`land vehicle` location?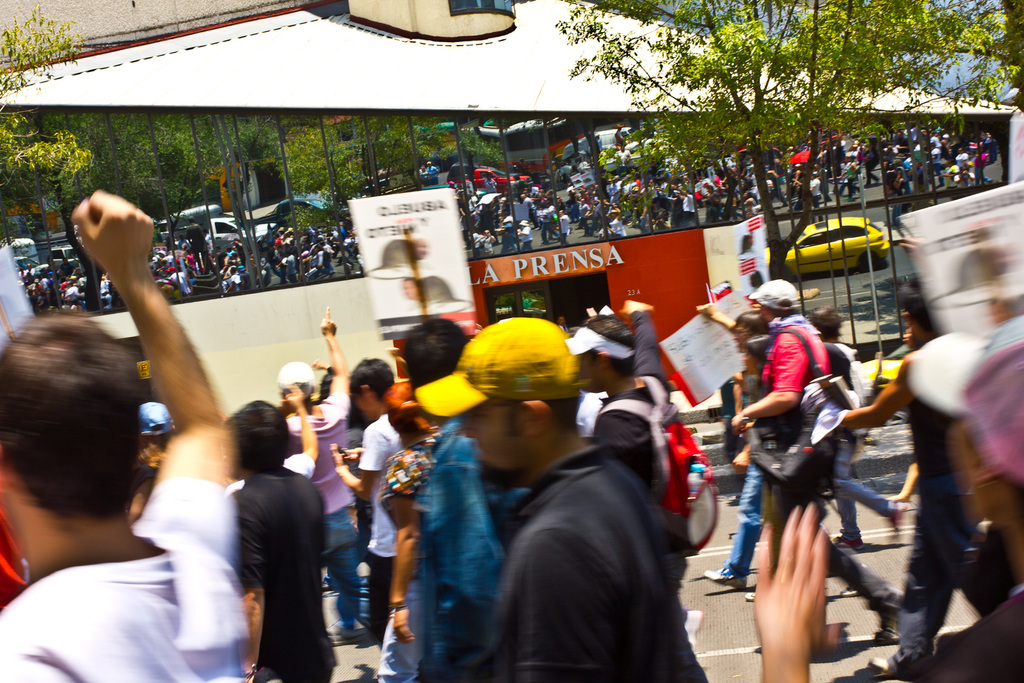
<region>788, 210, 911, 286</region>
